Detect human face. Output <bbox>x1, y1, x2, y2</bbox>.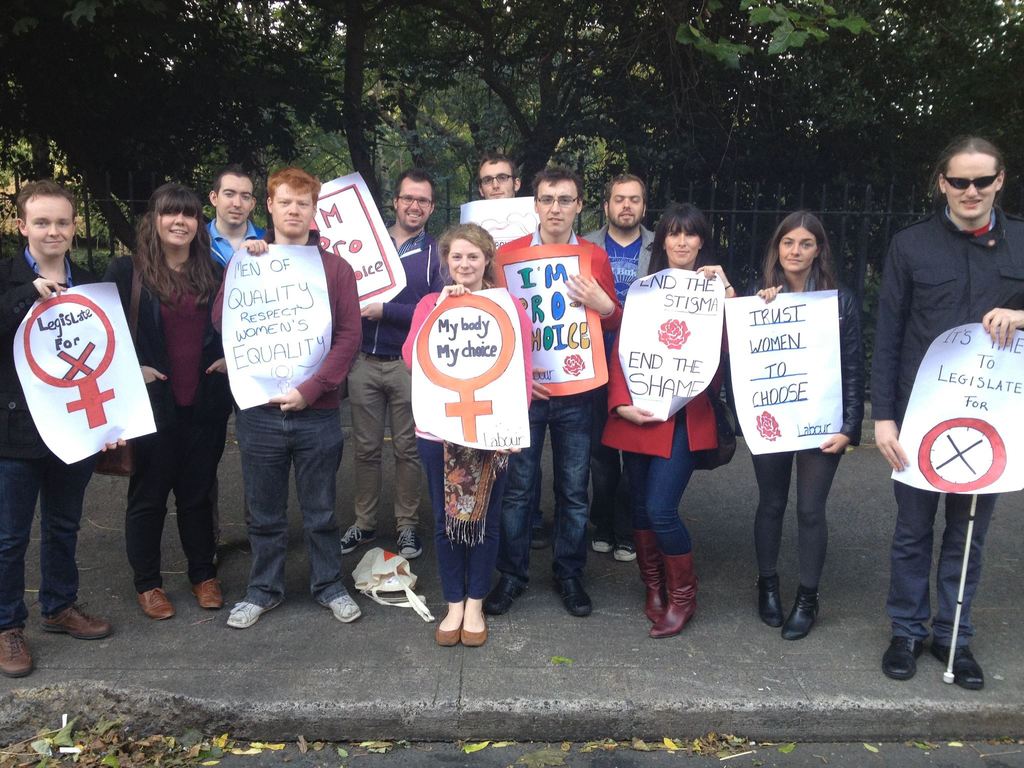
<bbox>779, 230, 817, 273</bbox>.
